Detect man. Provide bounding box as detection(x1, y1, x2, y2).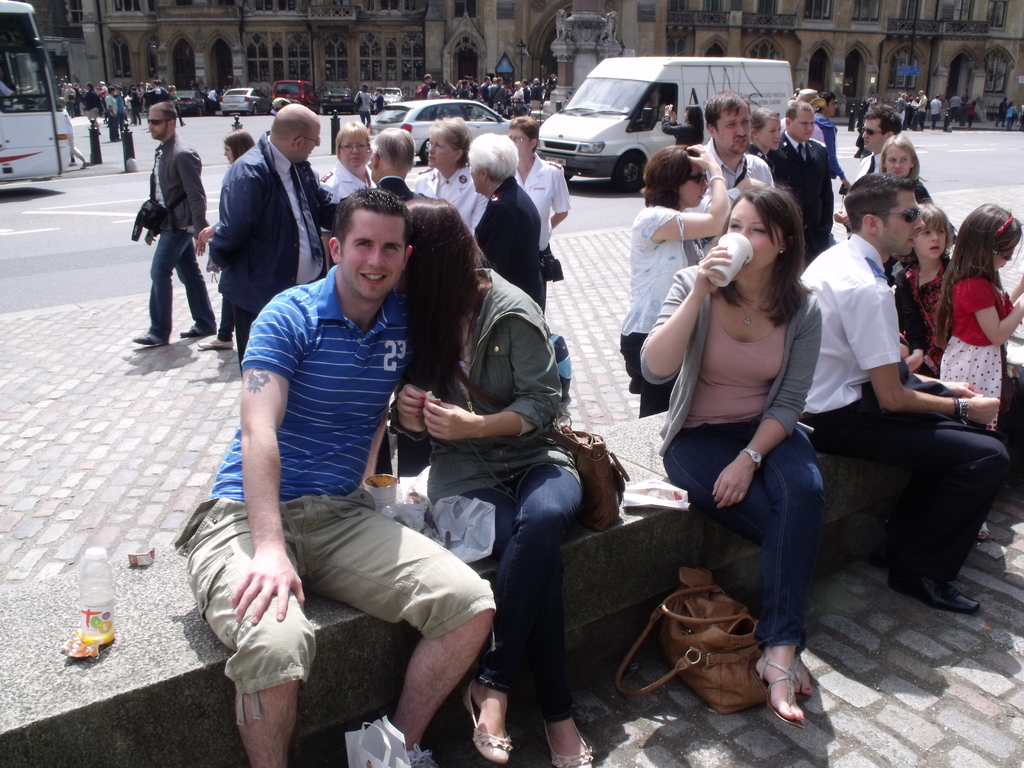
detection(504, 115, 568, 311).
